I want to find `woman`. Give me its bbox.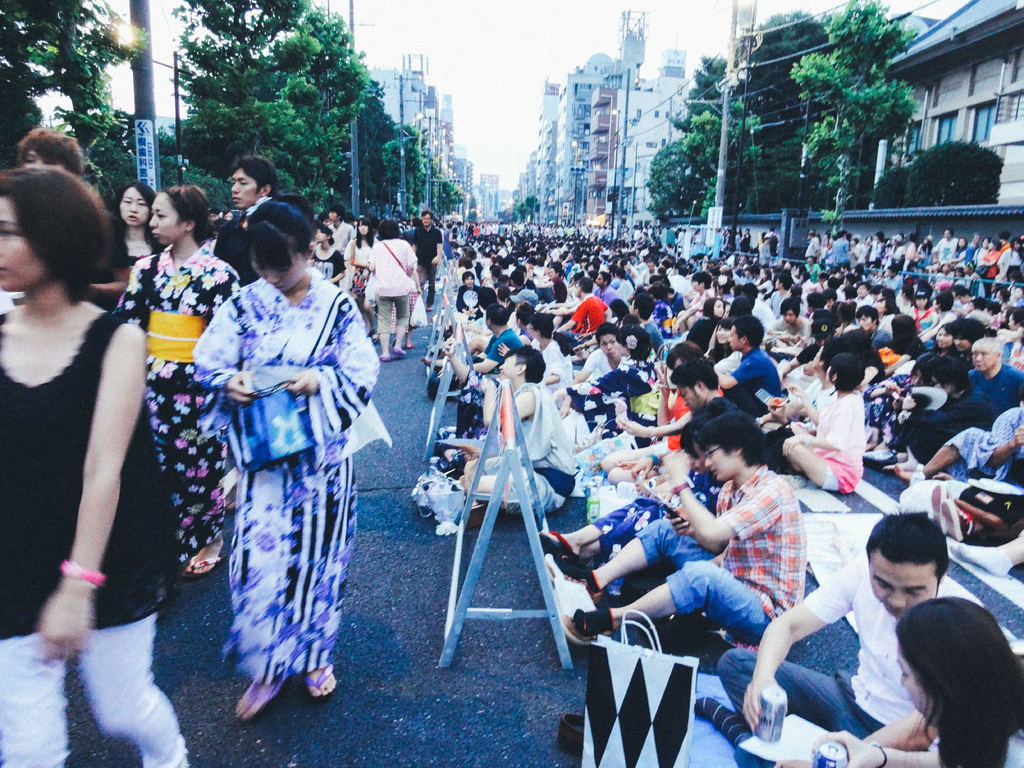
367,219,420,362.
